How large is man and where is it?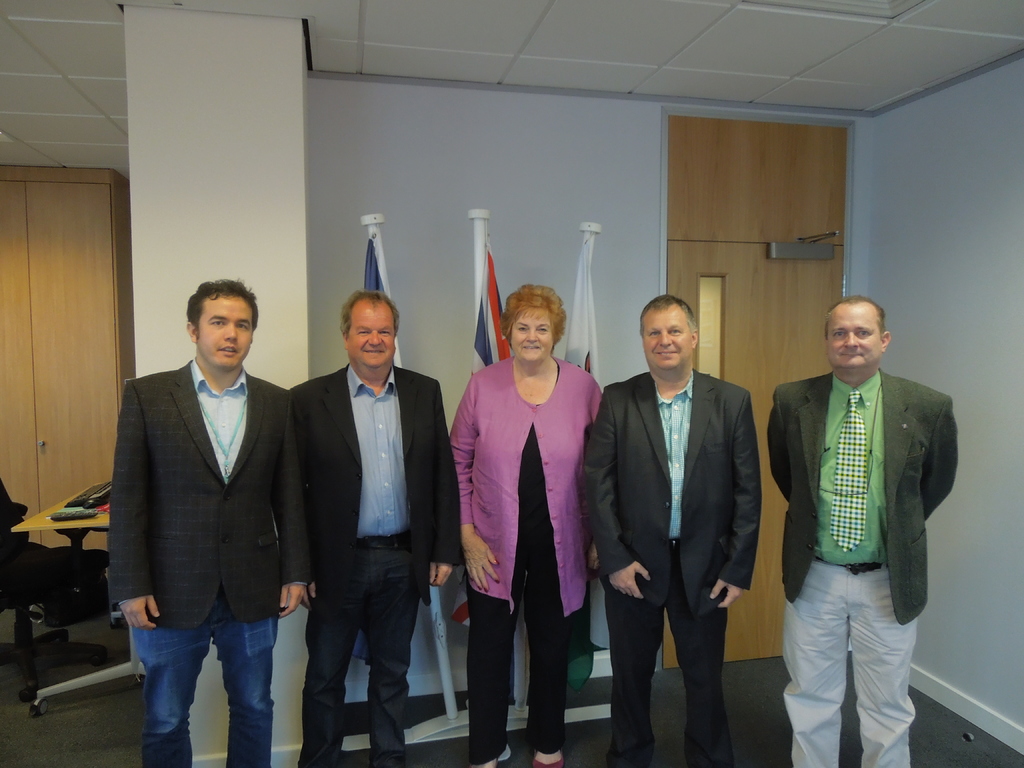
Bounding box: bbox=(767, 268, 963, 756).
